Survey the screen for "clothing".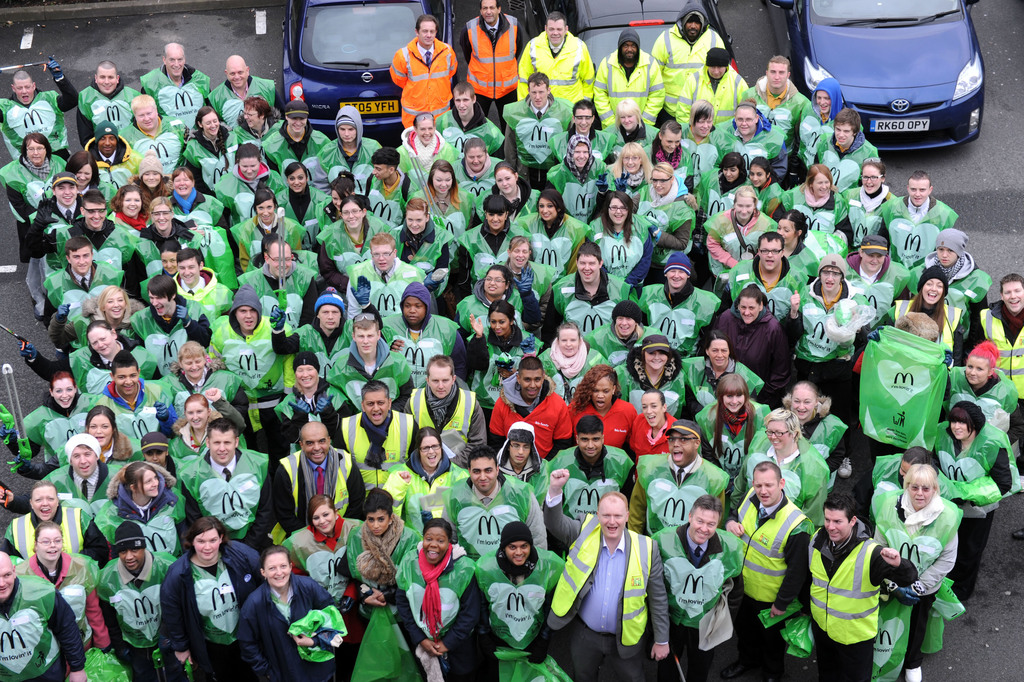
Survey found: left=429, top=305, right=459, bottom=369.
